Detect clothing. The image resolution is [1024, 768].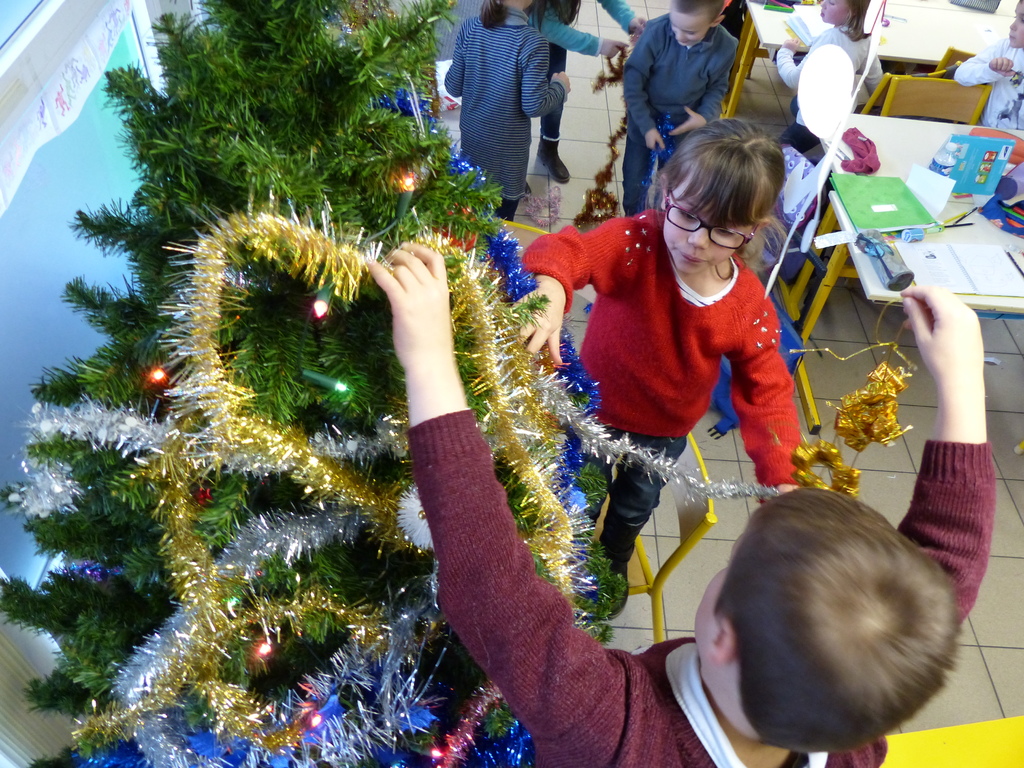
(442, 11, 565, 207).
